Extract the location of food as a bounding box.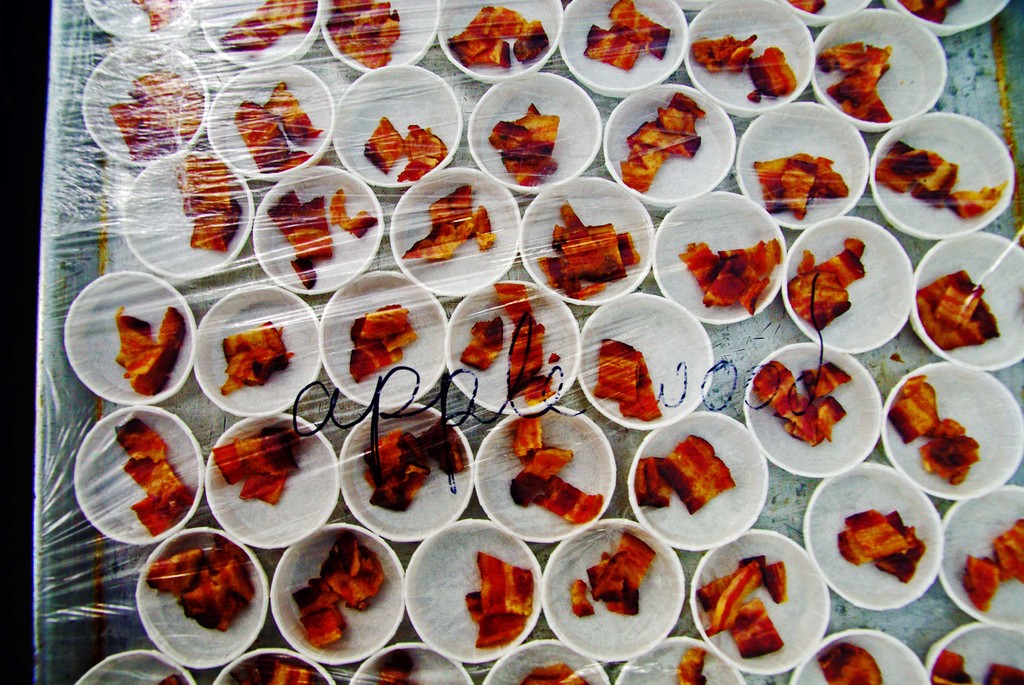
crop(115, 415, 196, 537).
